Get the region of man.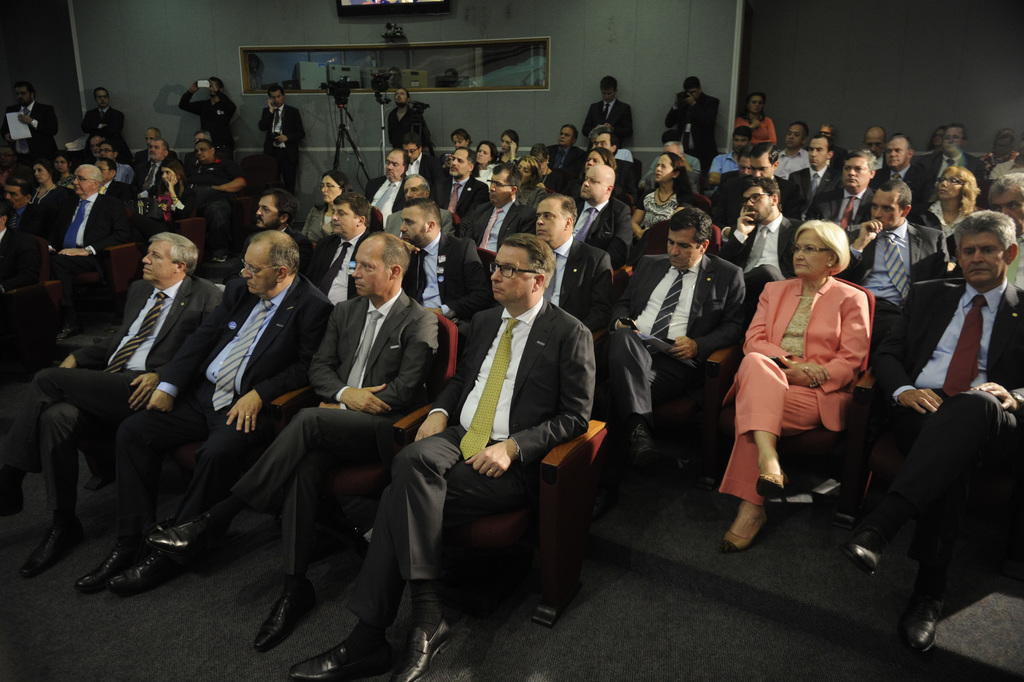
[817, 127, 846, 180].
